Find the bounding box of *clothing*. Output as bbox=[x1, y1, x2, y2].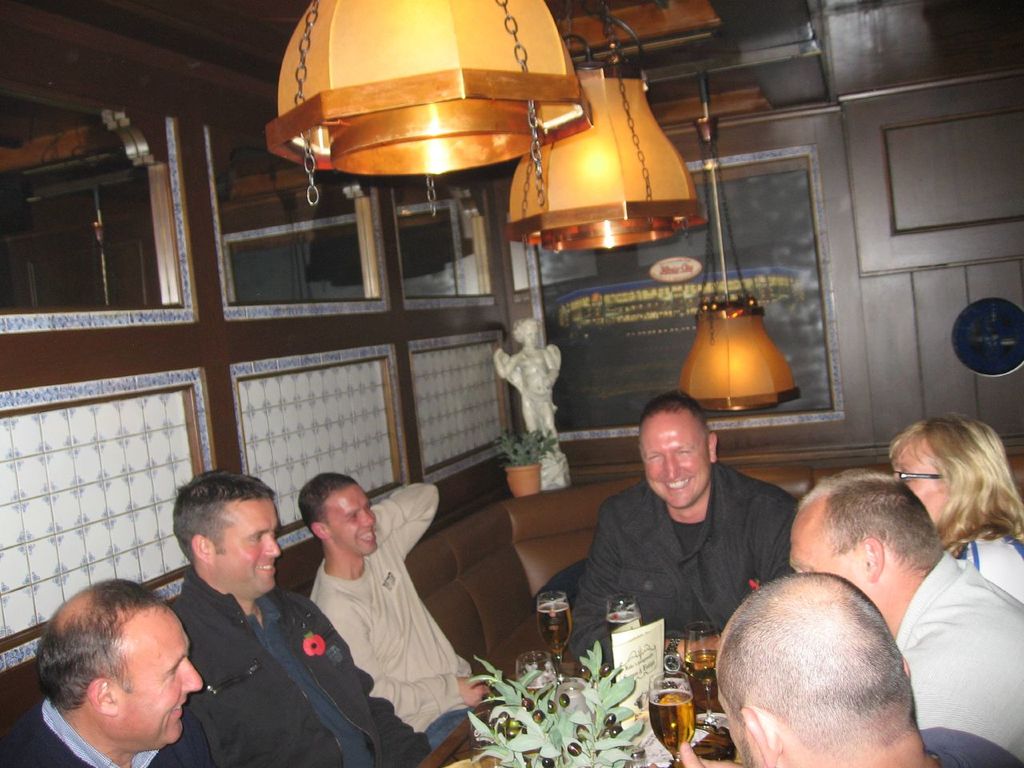
bbox=[922, 730, 1023, 767].
